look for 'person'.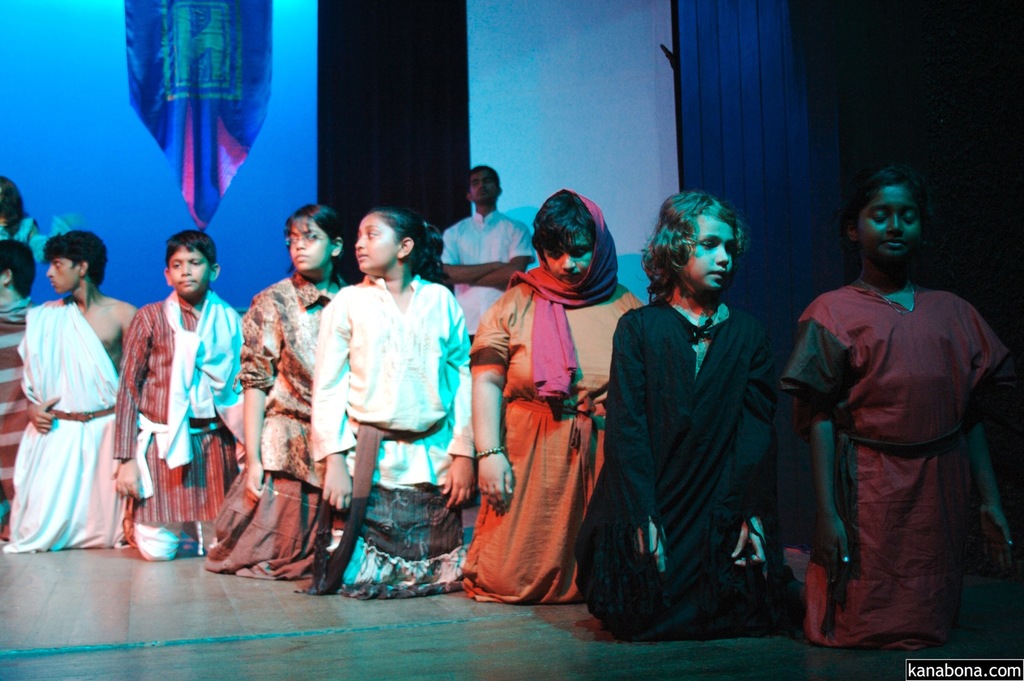
Found: rect(438, 165, 535, 448).
